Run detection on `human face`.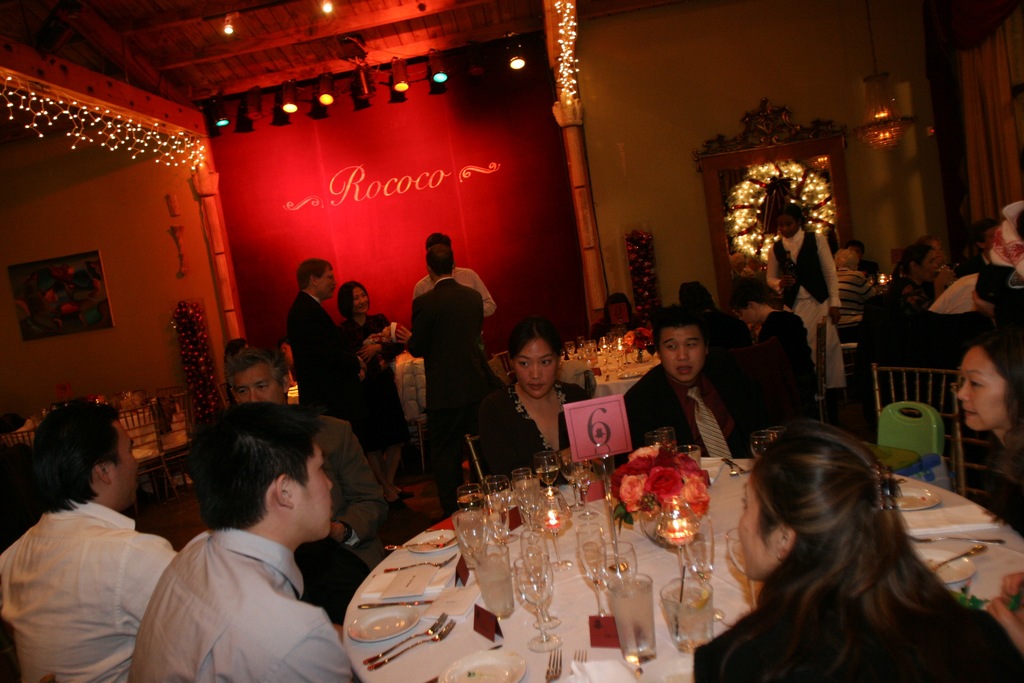
Result: detection(735, 472, 770, 580).
